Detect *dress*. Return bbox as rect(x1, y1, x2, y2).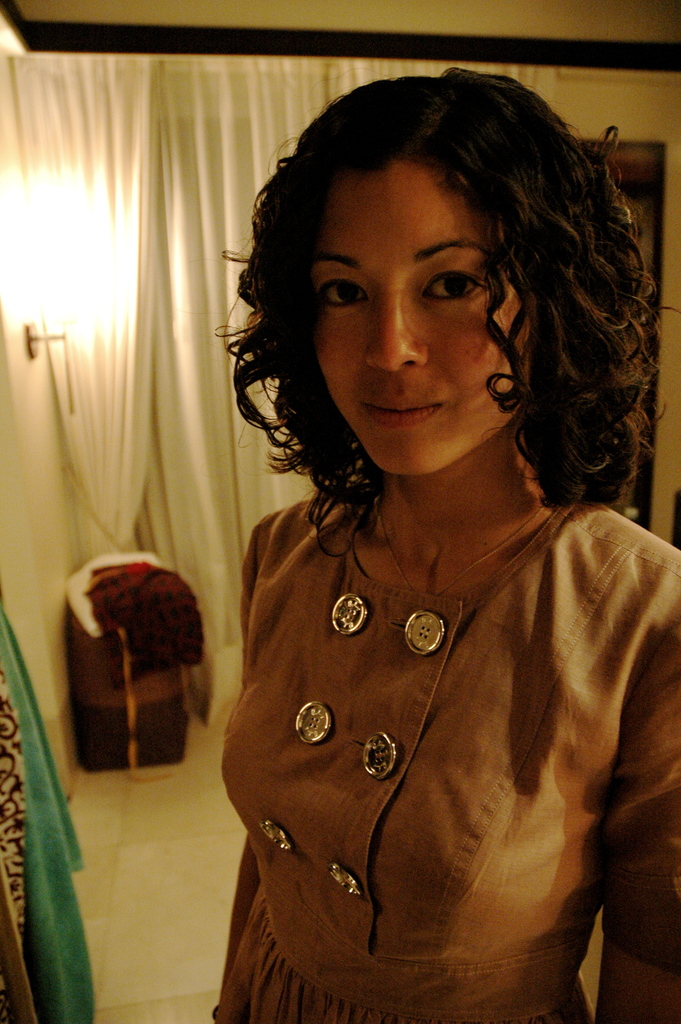
rect(208, 500, 680, 1023).
